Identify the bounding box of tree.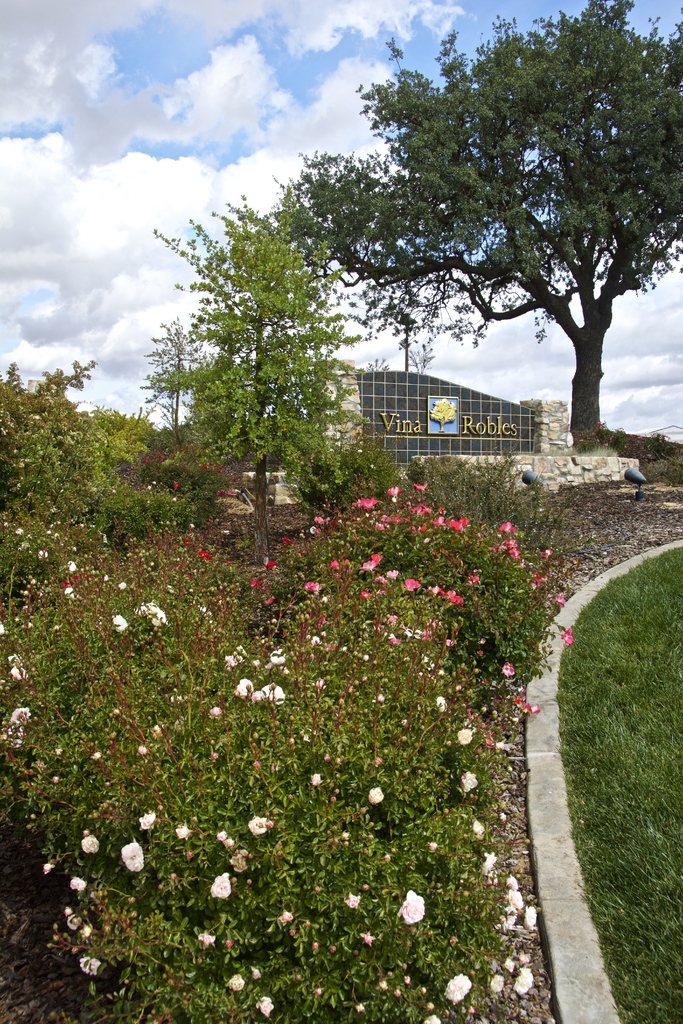
407, 342, 436, 375.
